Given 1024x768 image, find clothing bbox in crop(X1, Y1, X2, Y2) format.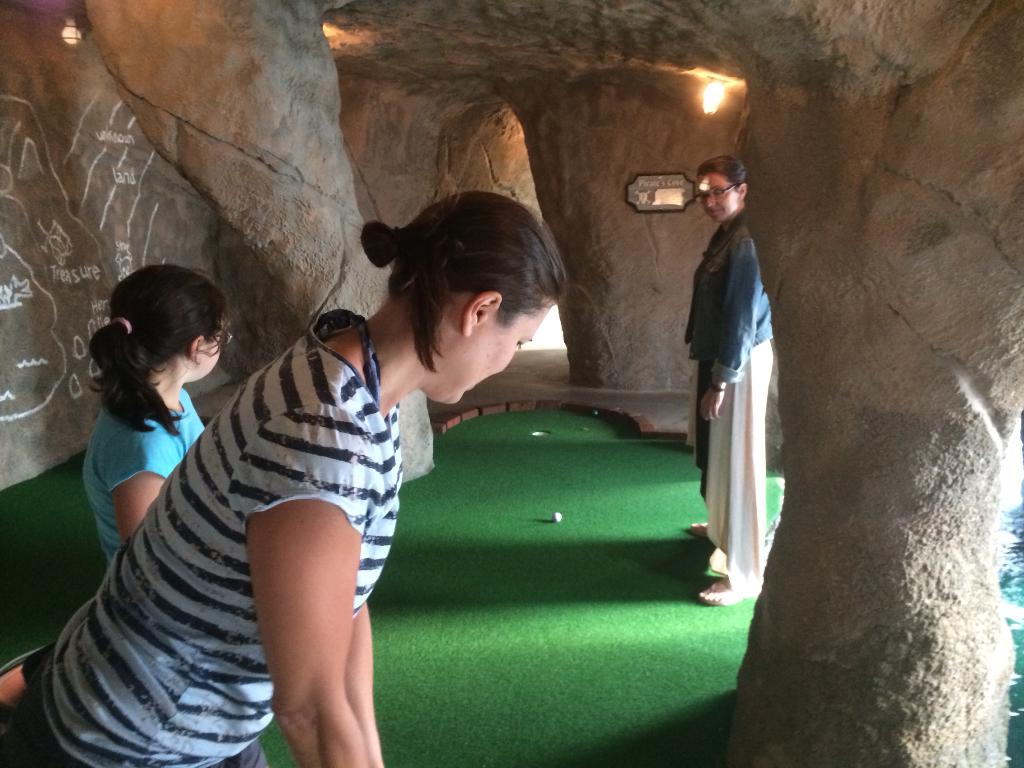
crop(83, 382, 202, 569).
